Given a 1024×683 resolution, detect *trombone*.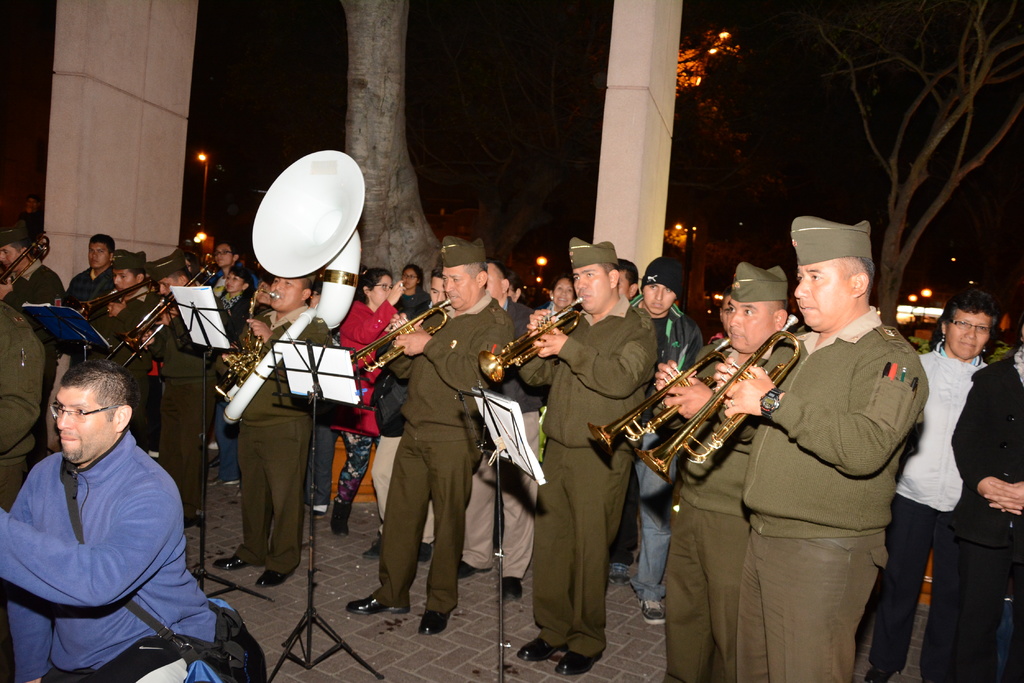
<region>346, 297, 488, 360</region>.
